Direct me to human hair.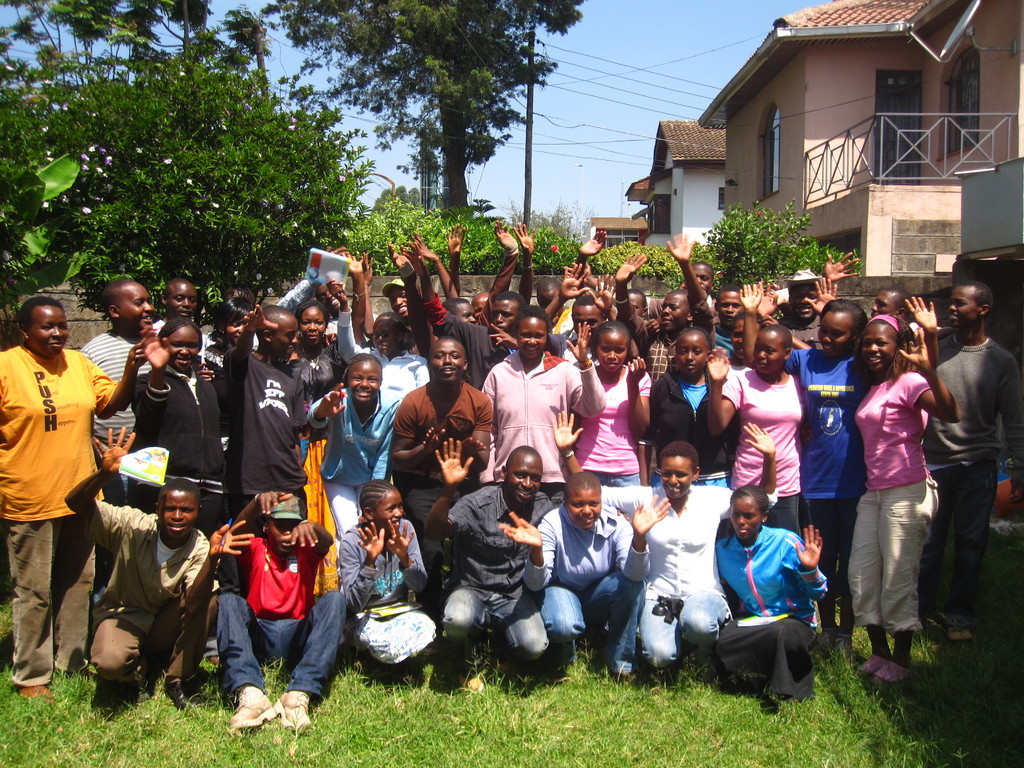
Direction: select_region(360, 476, 394, 517).
